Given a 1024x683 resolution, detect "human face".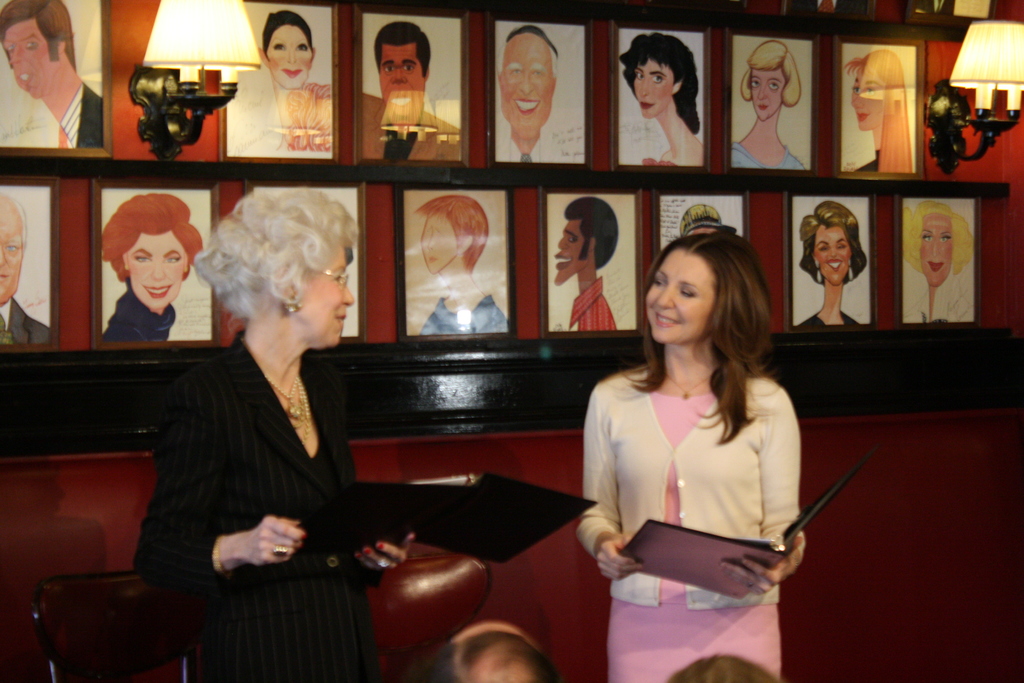
detection(646, 249, 714, 346).
